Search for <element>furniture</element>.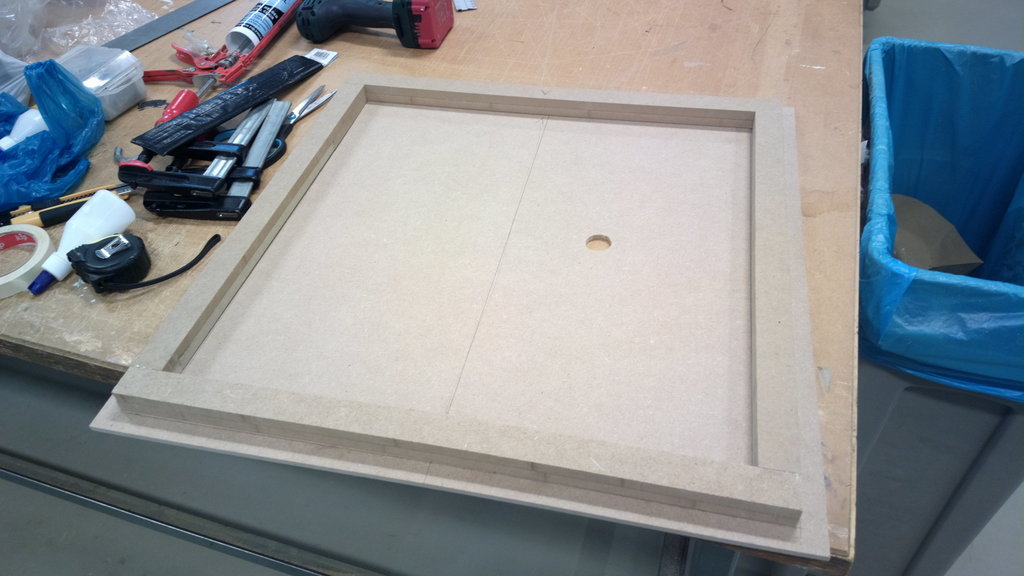
Found at [x1=0, y1=0, x2=865, y2=575].
